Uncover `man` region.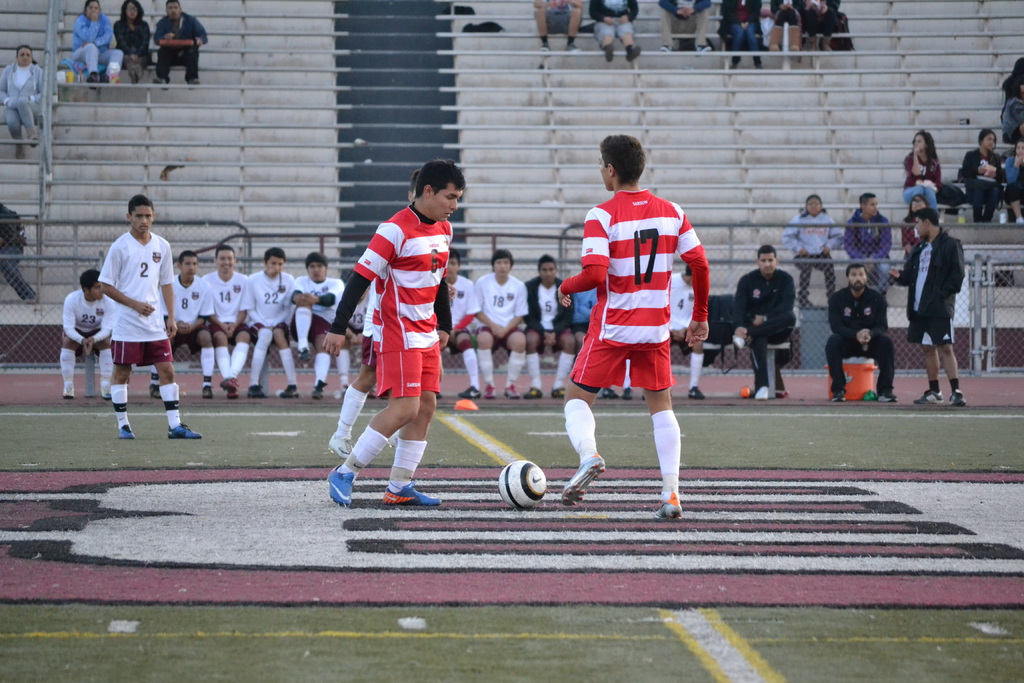
Uncovered: BBox(52, 272, 120, 401).
